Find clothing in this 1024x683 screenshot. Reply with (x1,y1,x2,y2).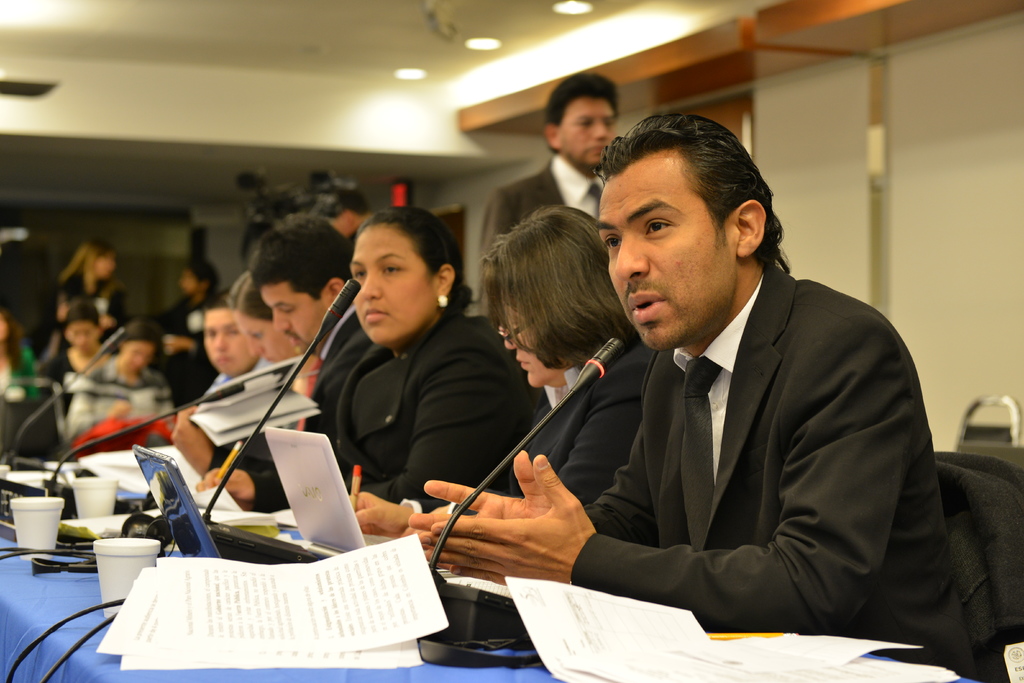
(233,305,378,522).
